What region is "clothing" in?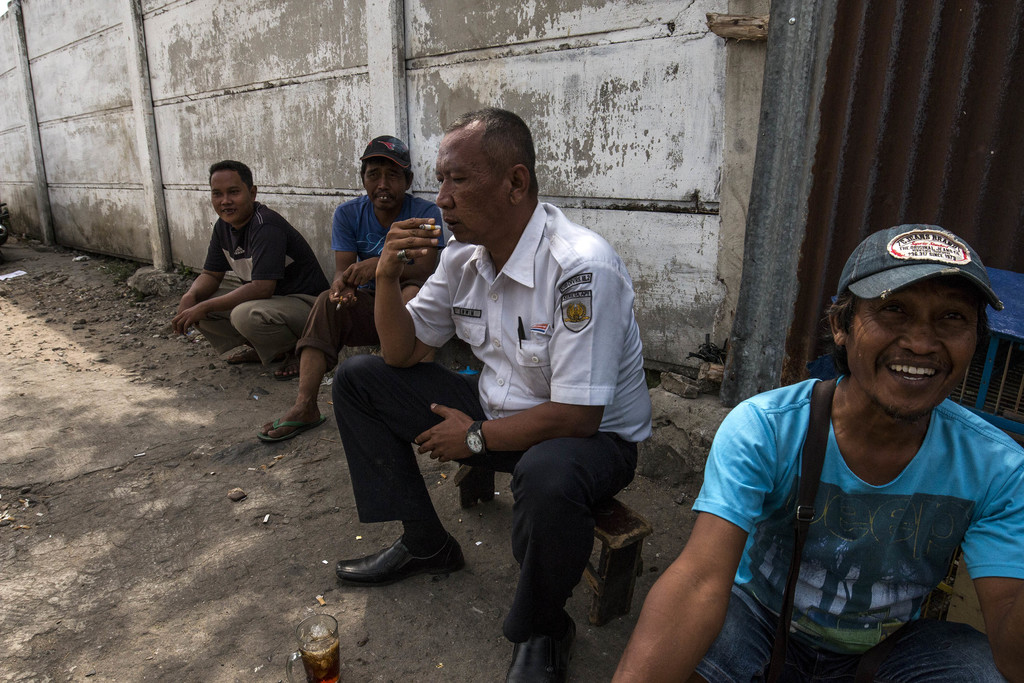
Rect(293, 190, 449, 375).
